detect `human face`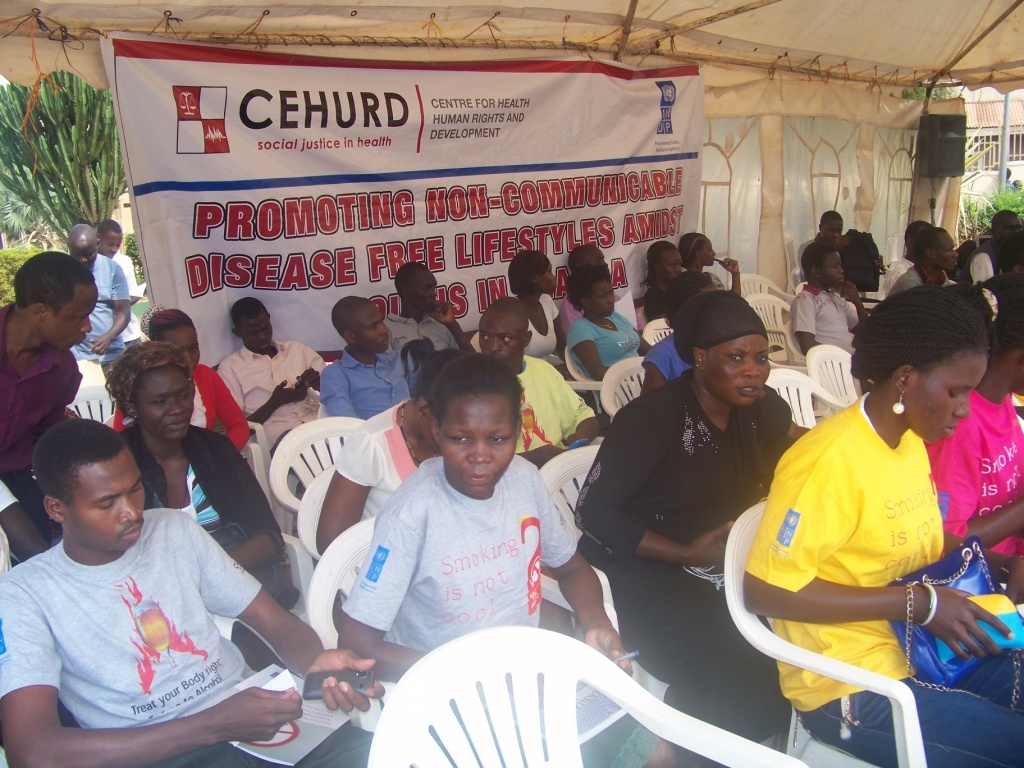
x1=417, y1=272, x2=432, y2=301
